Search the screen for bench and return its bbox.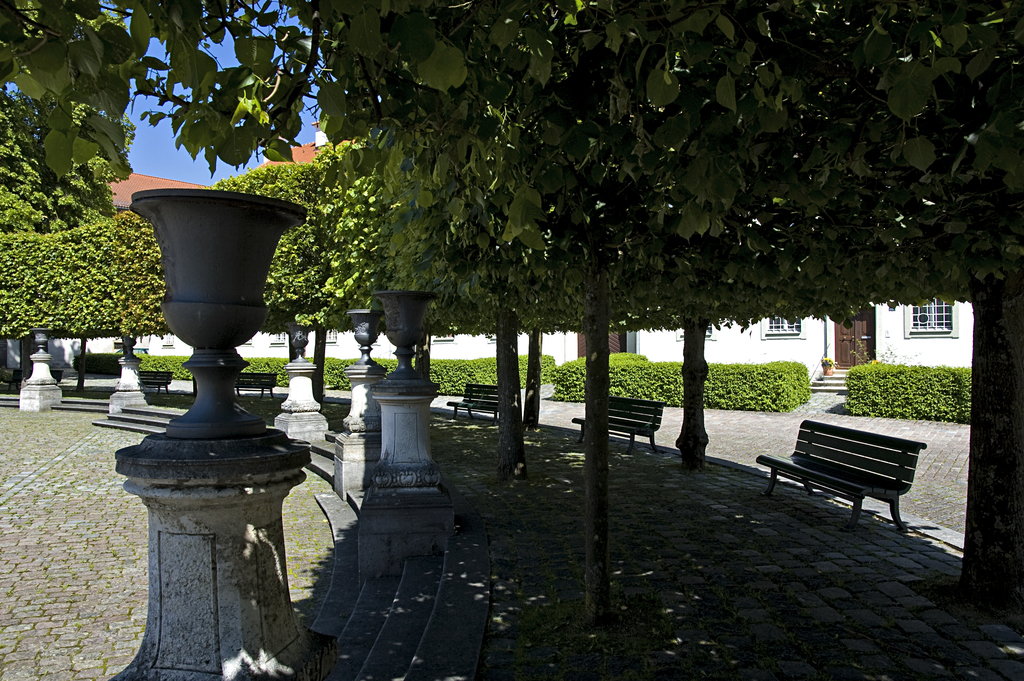
Found: [left=139, top=370, right=175, bottom=394].
